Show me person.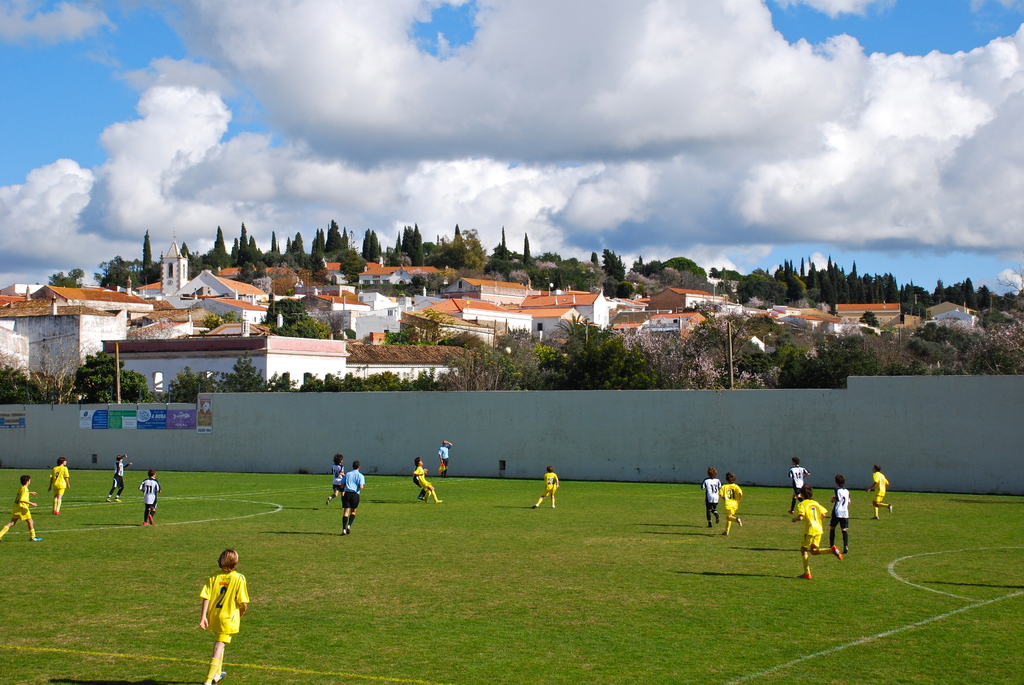
person is here: left=829, top=477, right=846, bottom=546.
